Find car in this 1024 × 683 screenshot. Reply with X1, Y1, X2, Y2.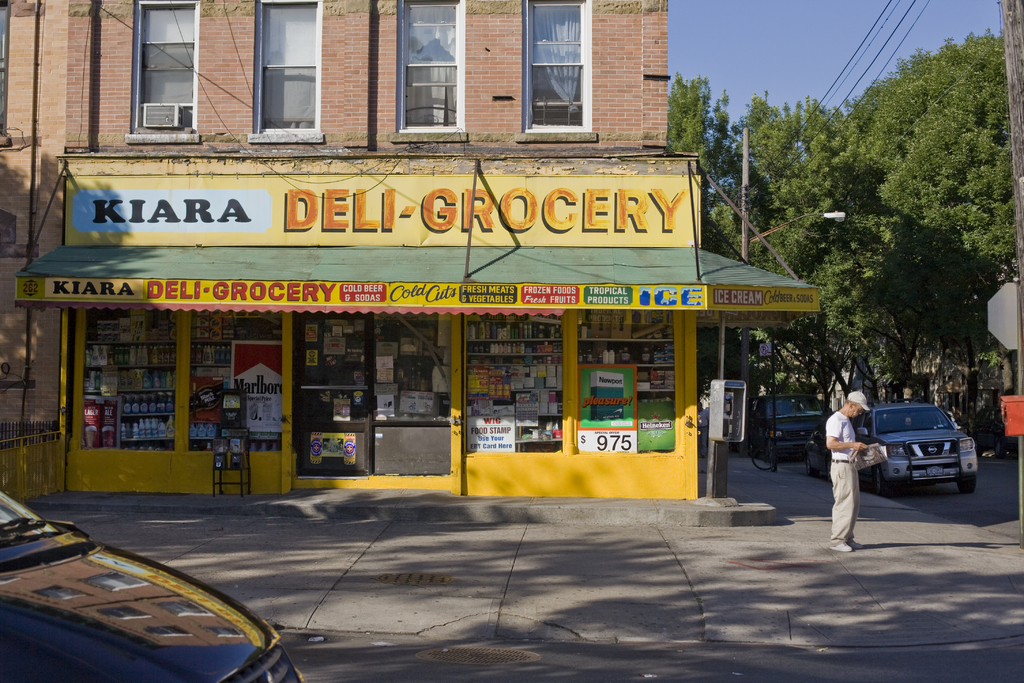
746, 383, 838, 465.
